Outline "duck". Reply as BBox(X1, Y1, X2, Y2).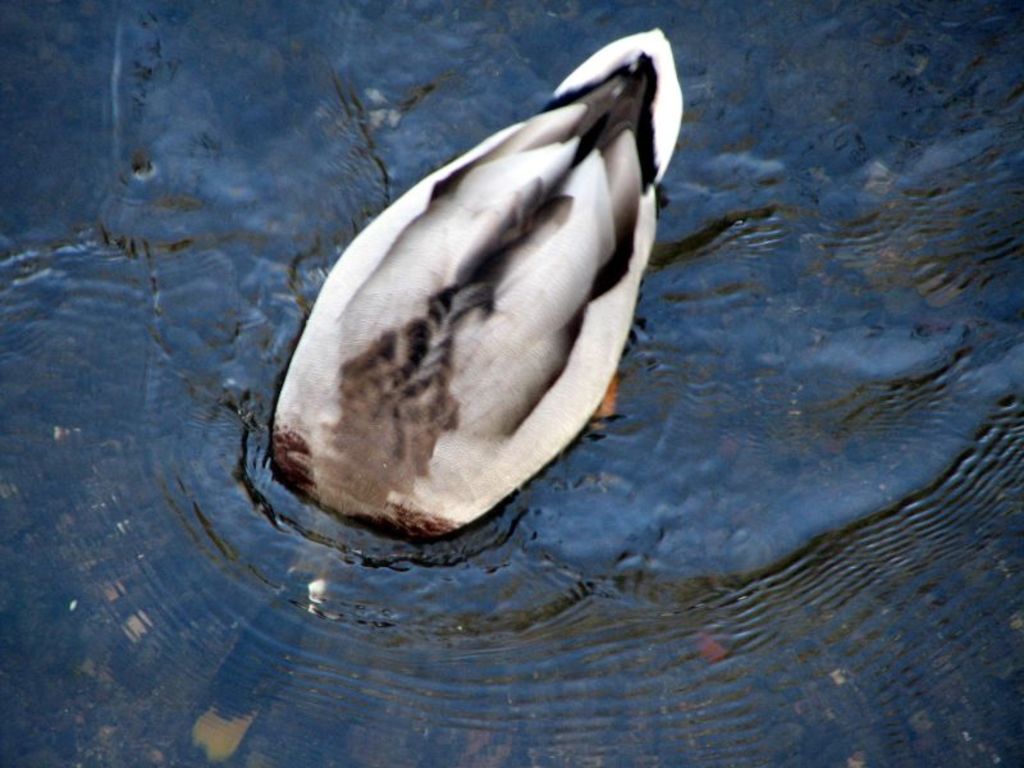
BBox(233, 6, 695, 556).
